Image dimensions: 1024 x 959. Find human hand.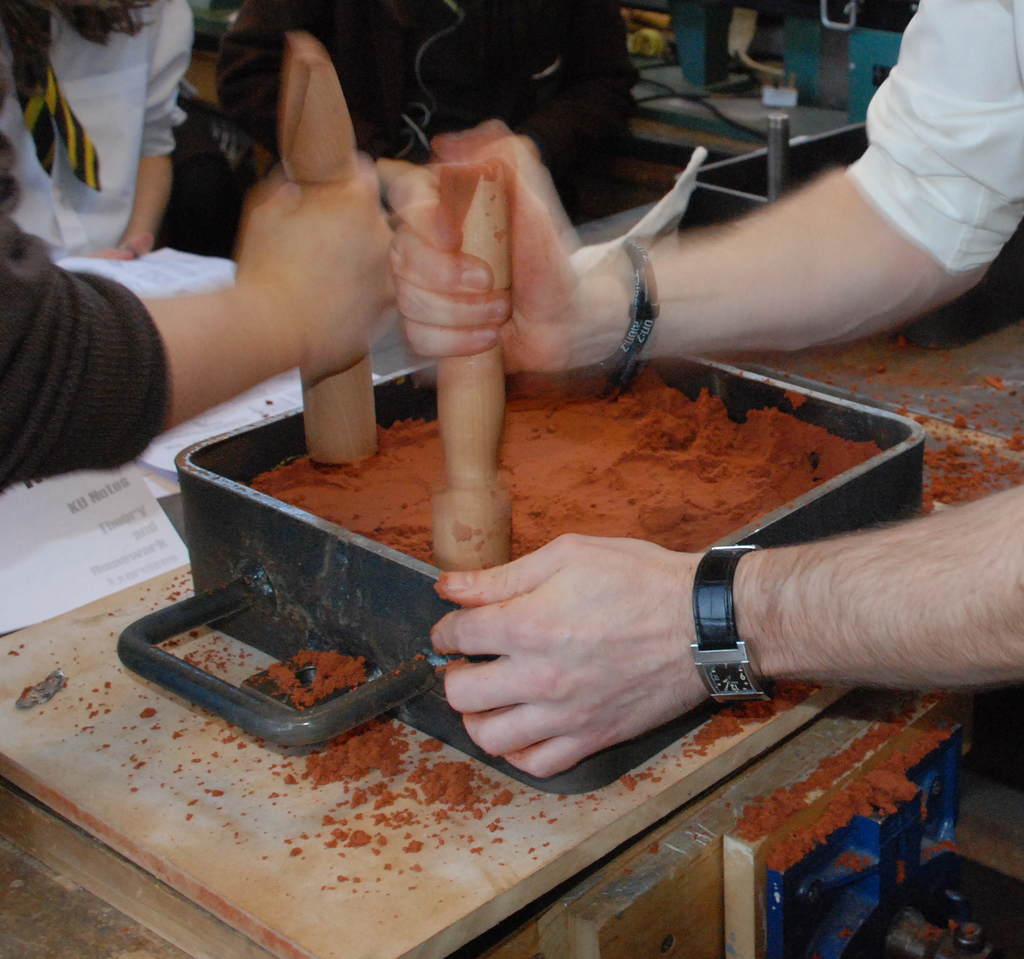
239 152 396 370.
